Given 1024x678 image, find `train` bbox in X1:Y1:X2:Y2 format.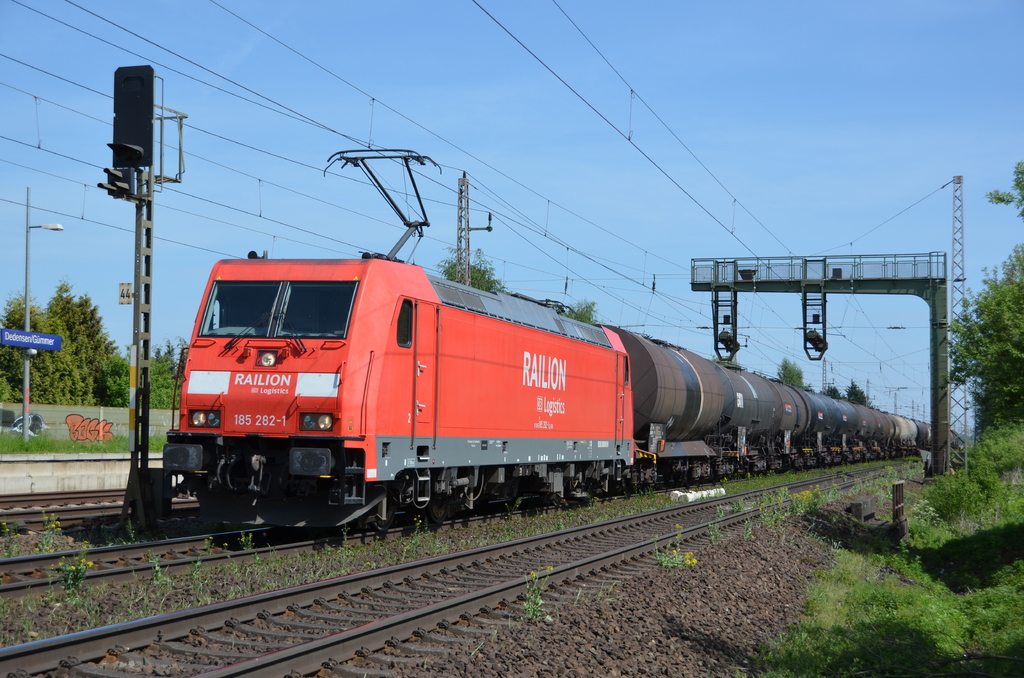
163:147:936:538.
